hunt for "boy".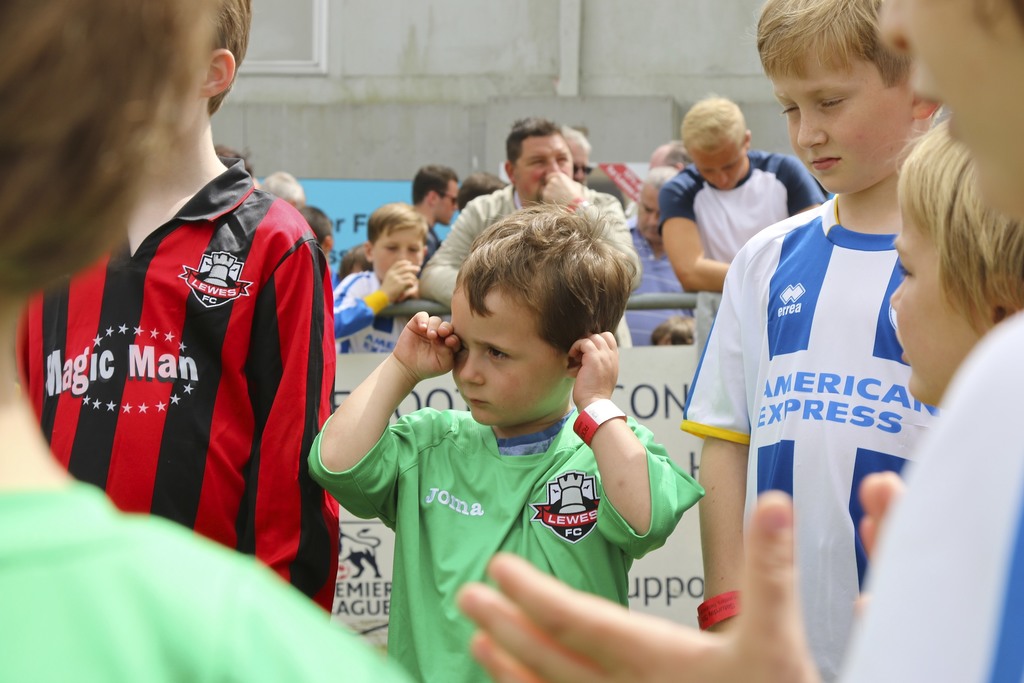
Hunted down at [301,206,730,682].
